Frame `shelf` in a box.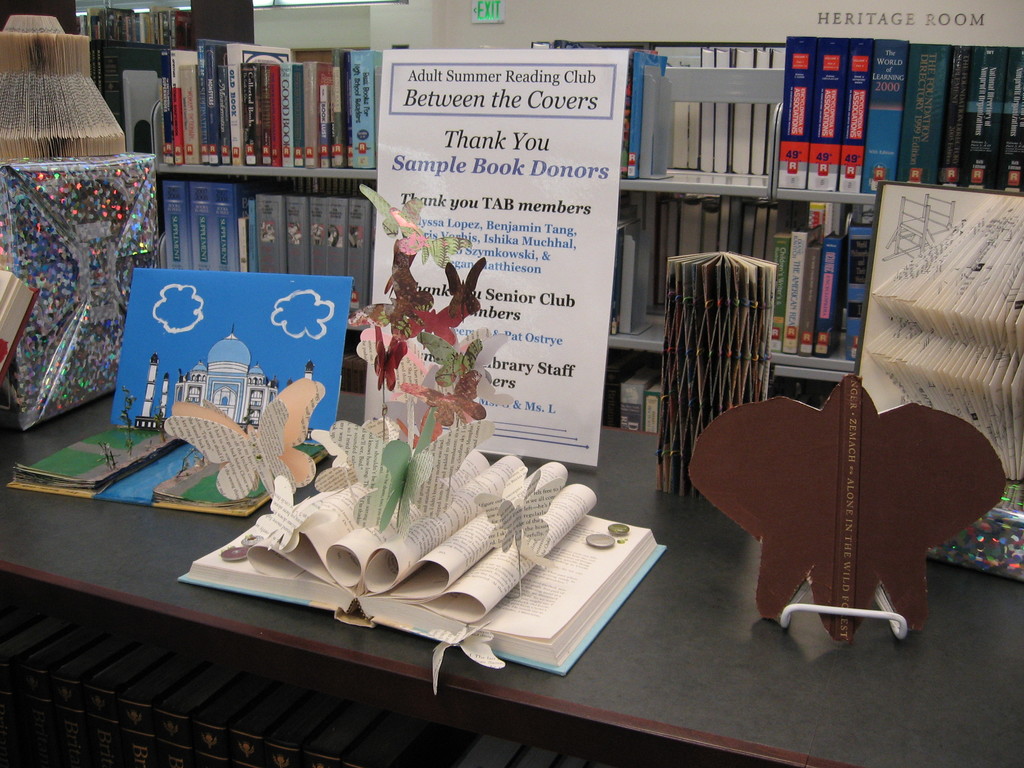
[x1=0, y1=385, x2=1023, y2=767].
